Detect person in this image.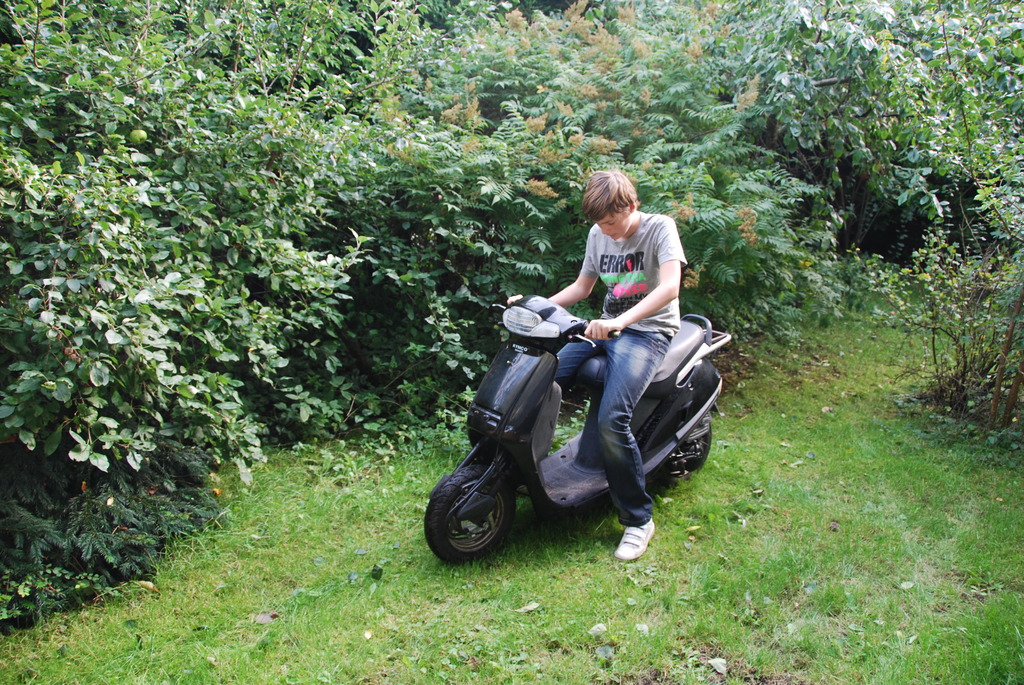
Detection: {"left": 491, "top": 178, "right": 706, "bottom": 554}.
